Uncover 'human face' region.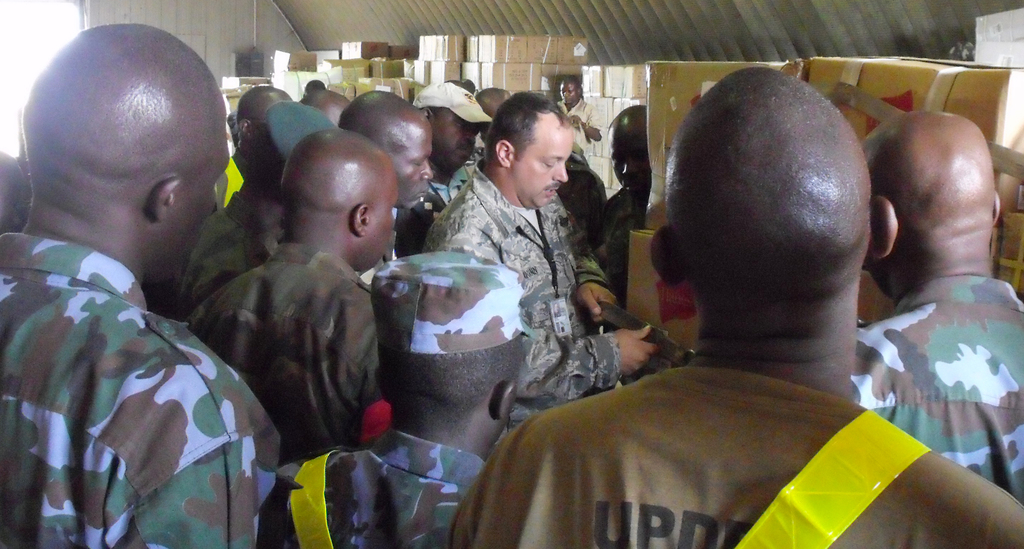
Uncovered: [562, 82, 579, 104].
